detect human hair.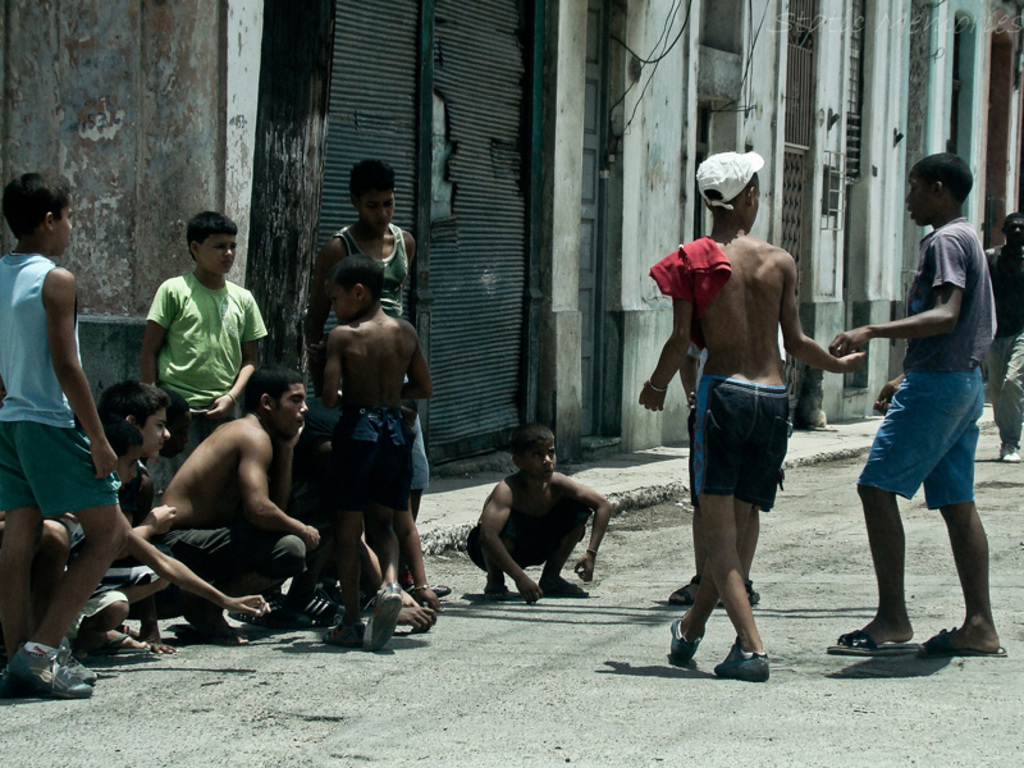
Detected at [x1=3, y1=172, x2=69, y2=241].
